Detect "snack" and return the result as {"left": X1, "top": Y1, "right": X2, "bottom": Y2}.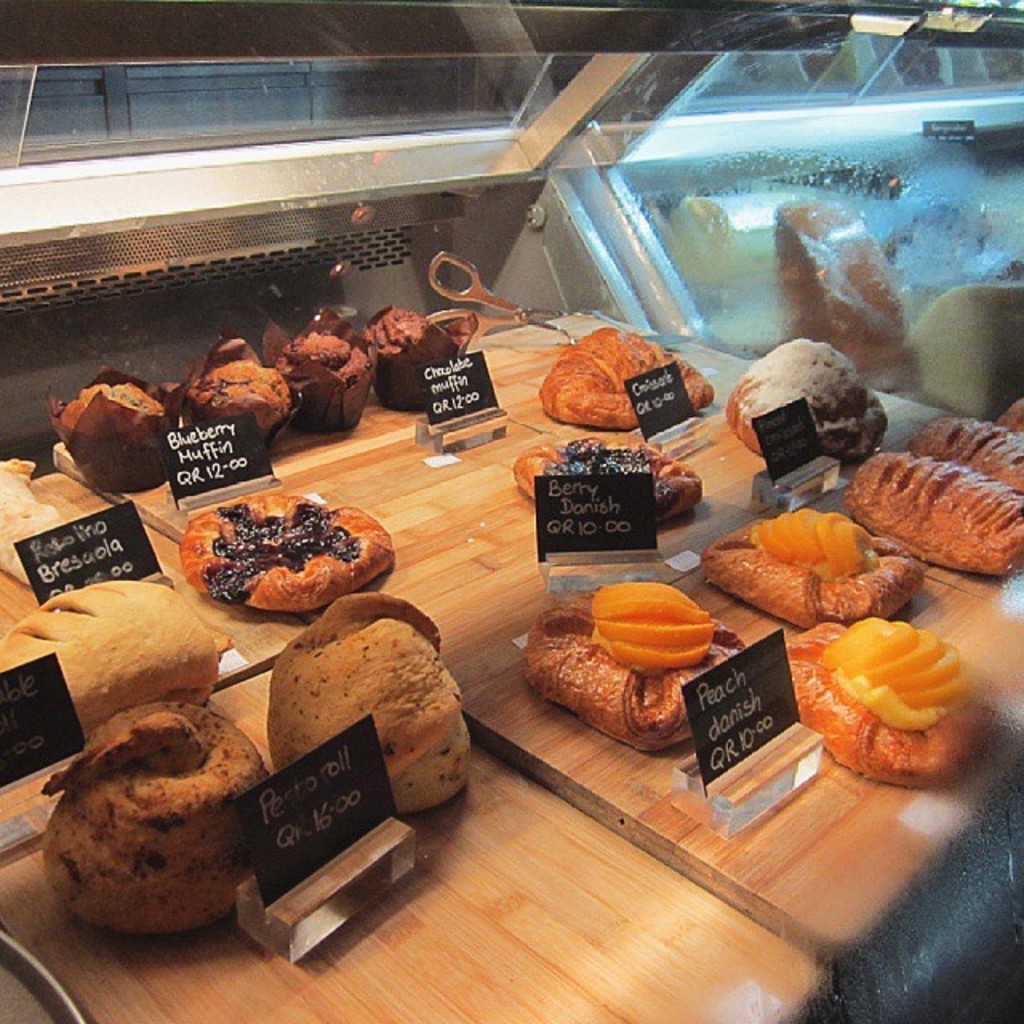
{"left": 698, "top": 506, "right": 923, "bottom": 622}.
